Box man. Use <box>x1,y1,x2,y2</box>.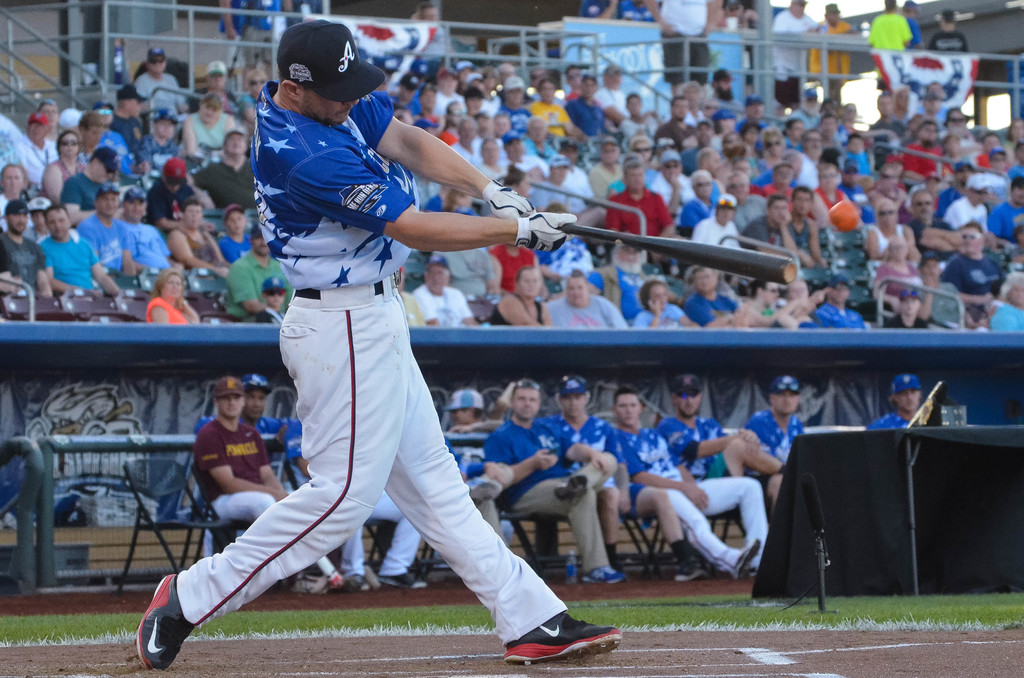
<box>647,0,721,86</box>.
